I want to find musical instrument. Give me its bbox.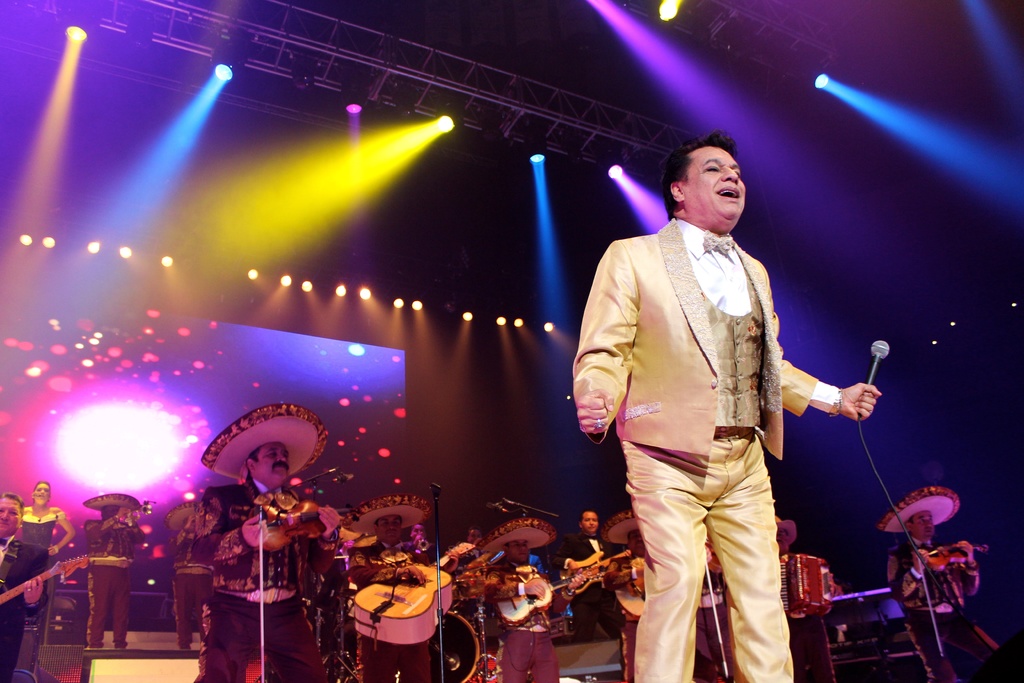
104,495,150,534.
